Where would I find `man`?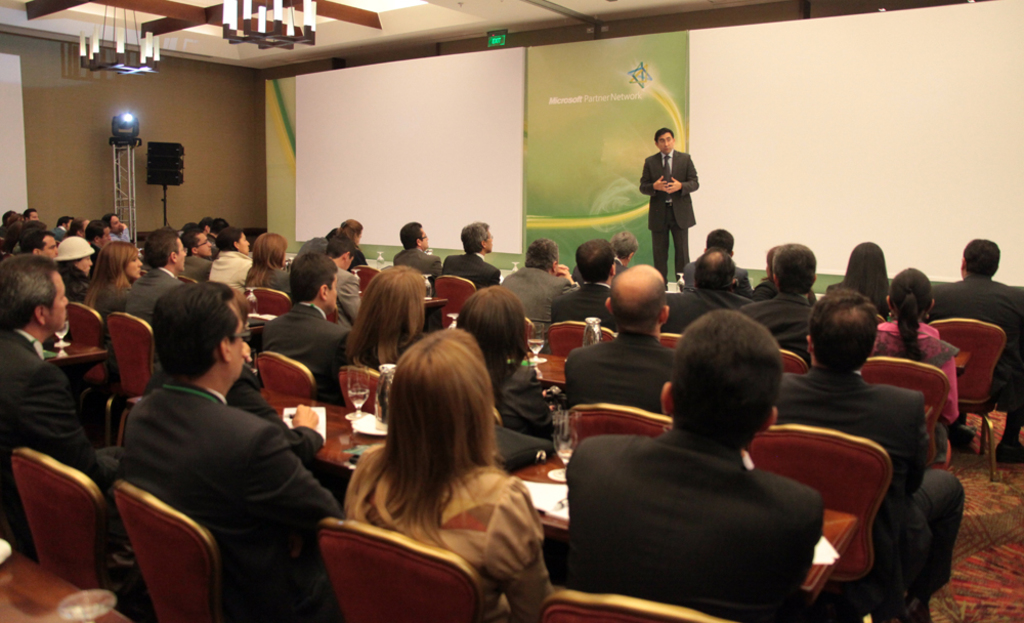
At {"left": 928, "top": 237, "right": 1023, "bottom": 457}.
